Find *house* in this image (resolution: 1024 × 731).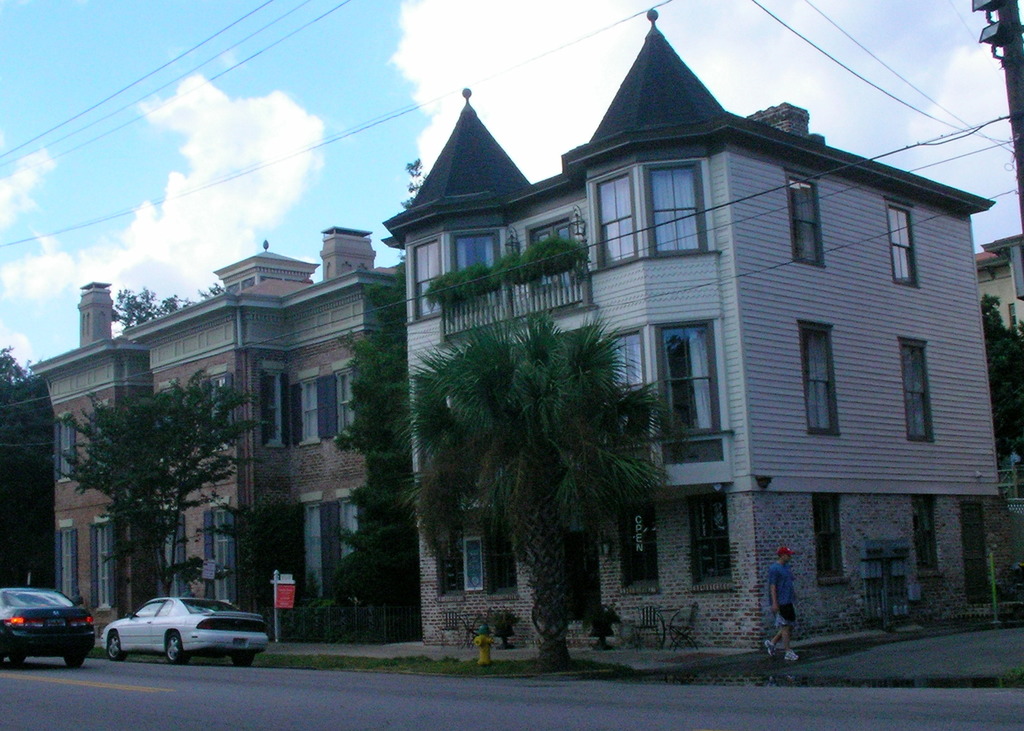
left=332, top=33, right=980, bottom=666.
